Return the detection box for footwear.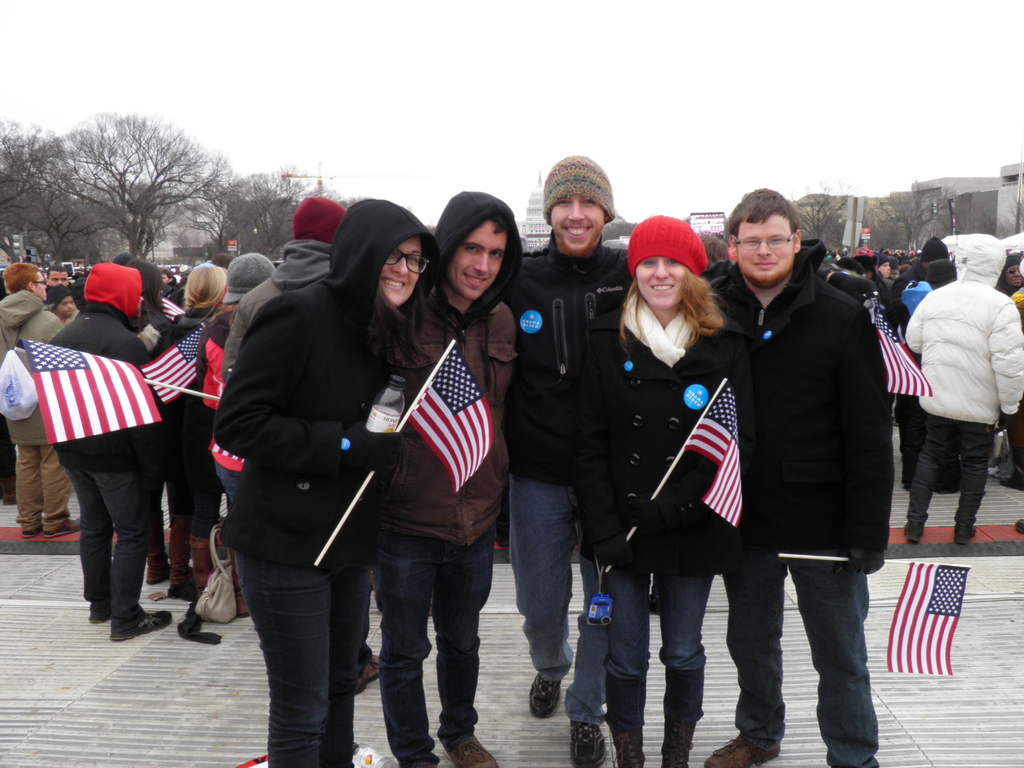
(705, 730, 788, 767).
